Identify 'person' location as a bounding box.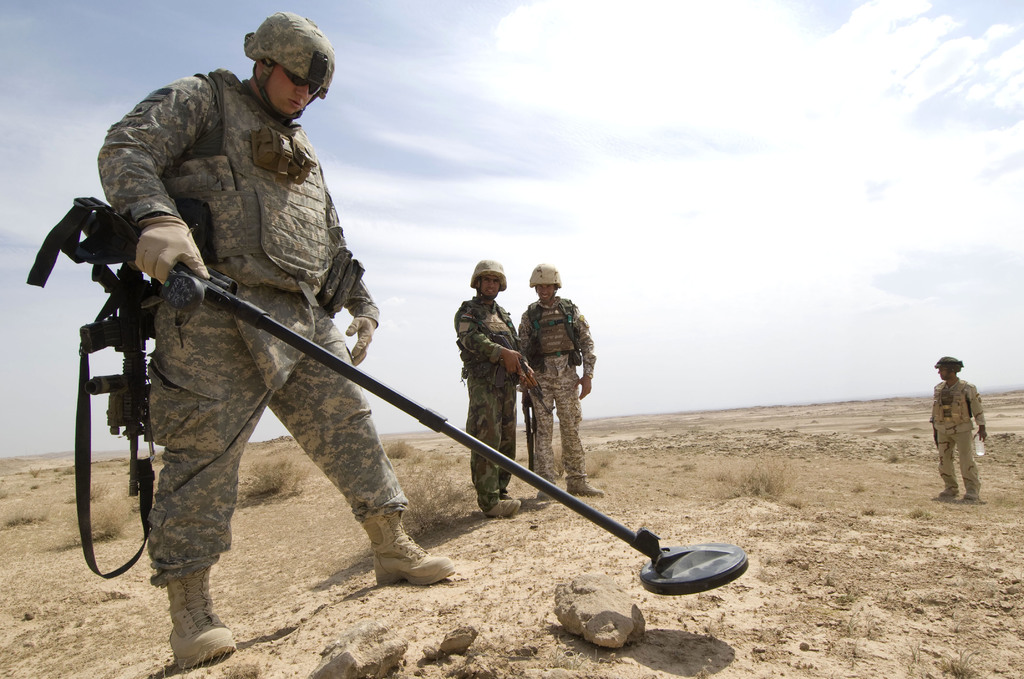
<box>452,259,536,512</box>.
